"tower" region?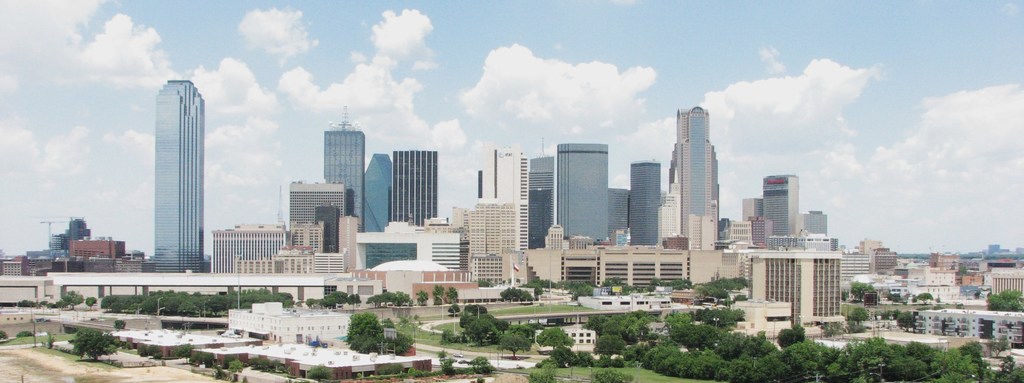
region(361, 149, 394, 232)
